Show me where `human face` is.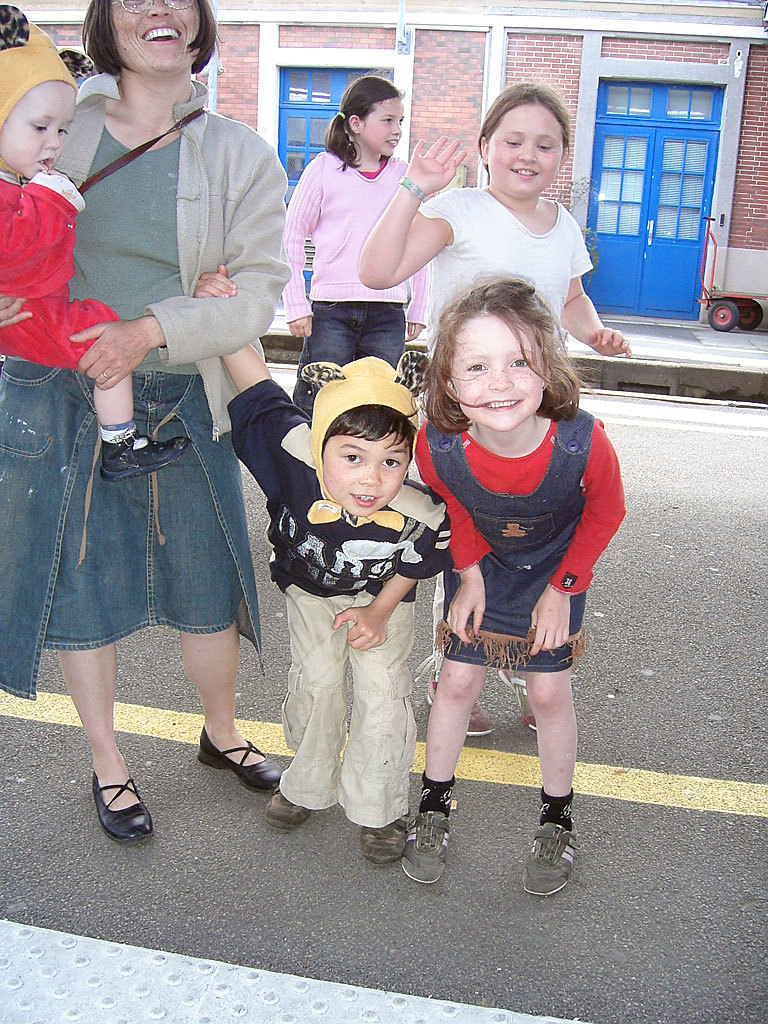
`human face` is at x1=454, y1=320, x2=539, y2=430.
